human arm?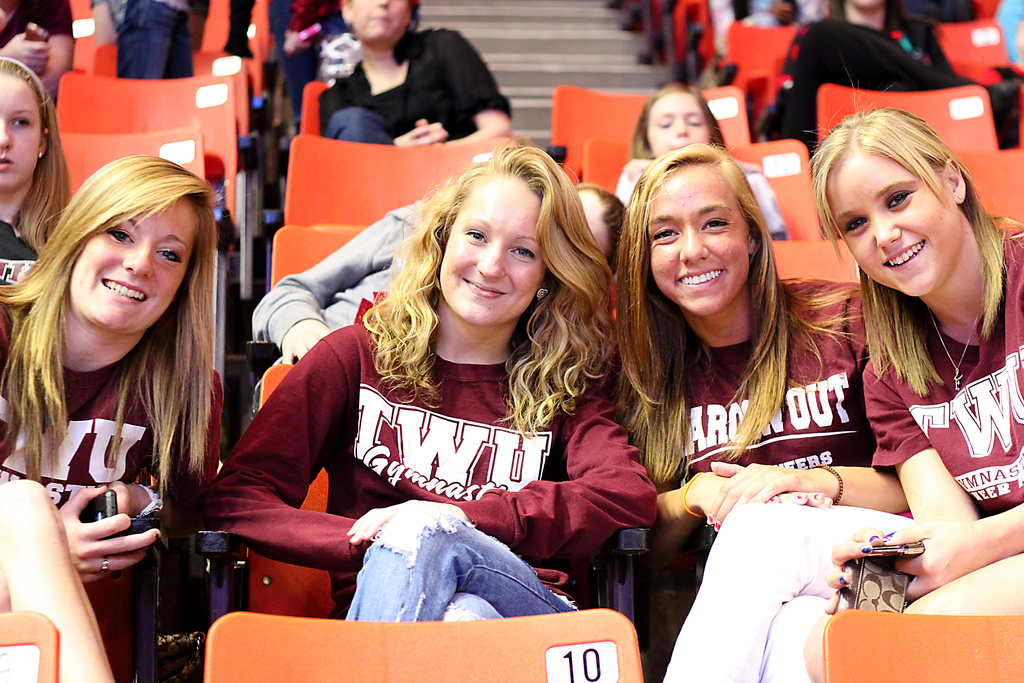
rect(825, 356, 990, 620)
